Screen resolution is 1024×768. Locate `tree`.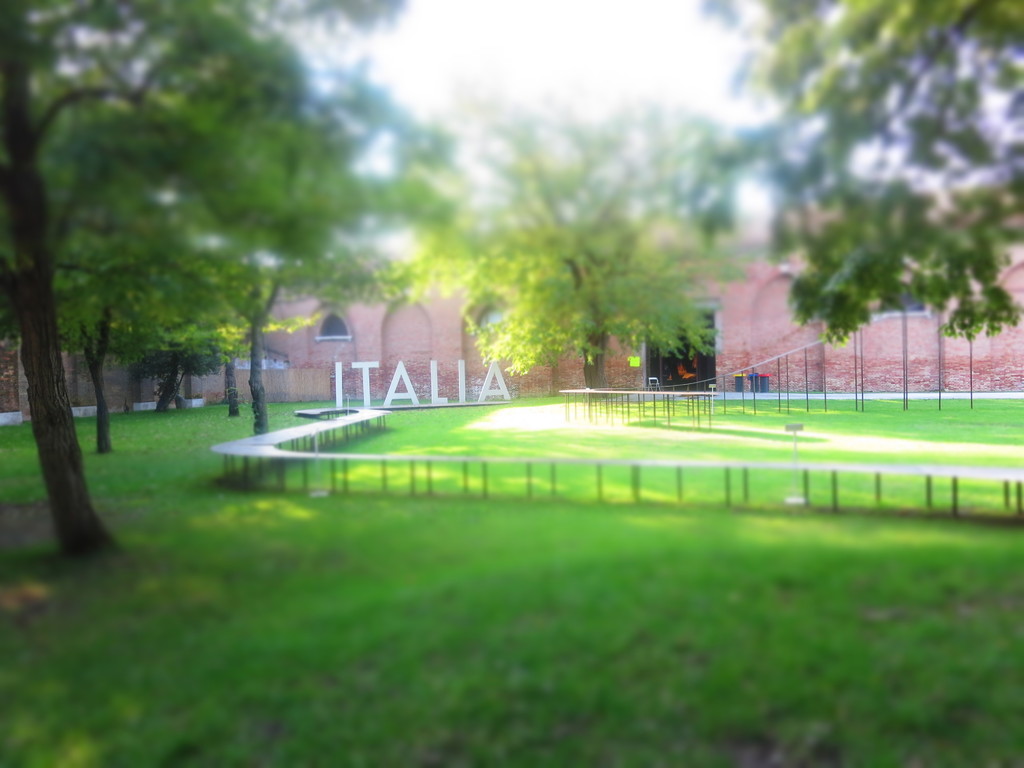
x1=0, y1=0, x2=463, y2=563.
